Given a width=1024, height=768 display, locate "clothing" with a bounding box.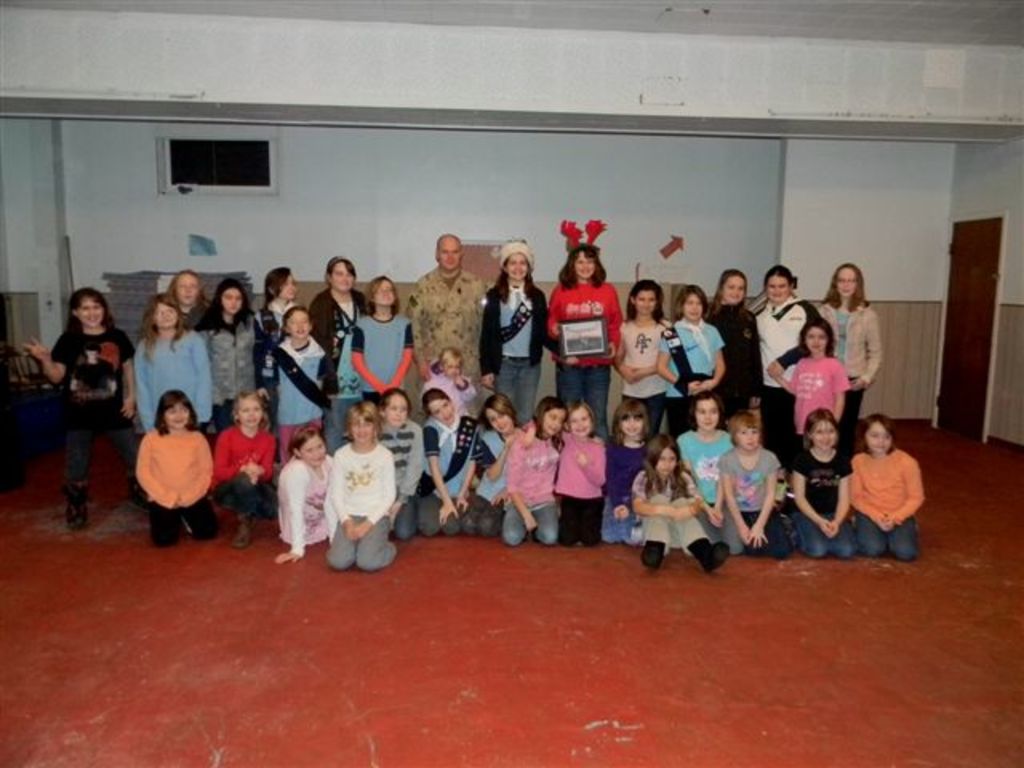
Located: detection(821, 299, 870, 422).
